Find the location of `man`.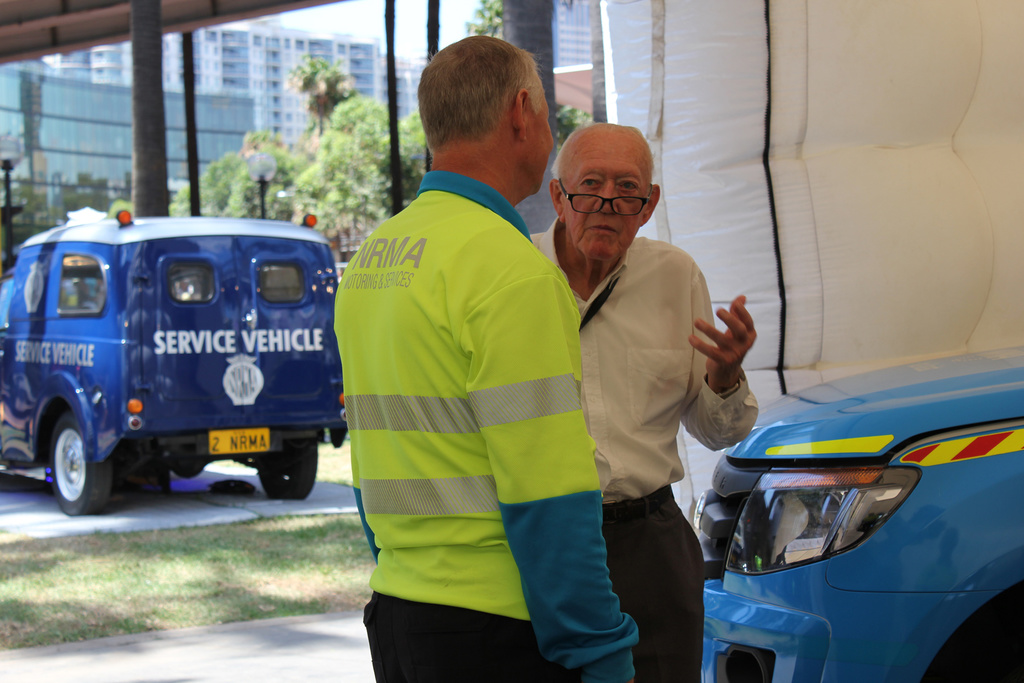
Location: select_region(319, 0, 625, 682).
